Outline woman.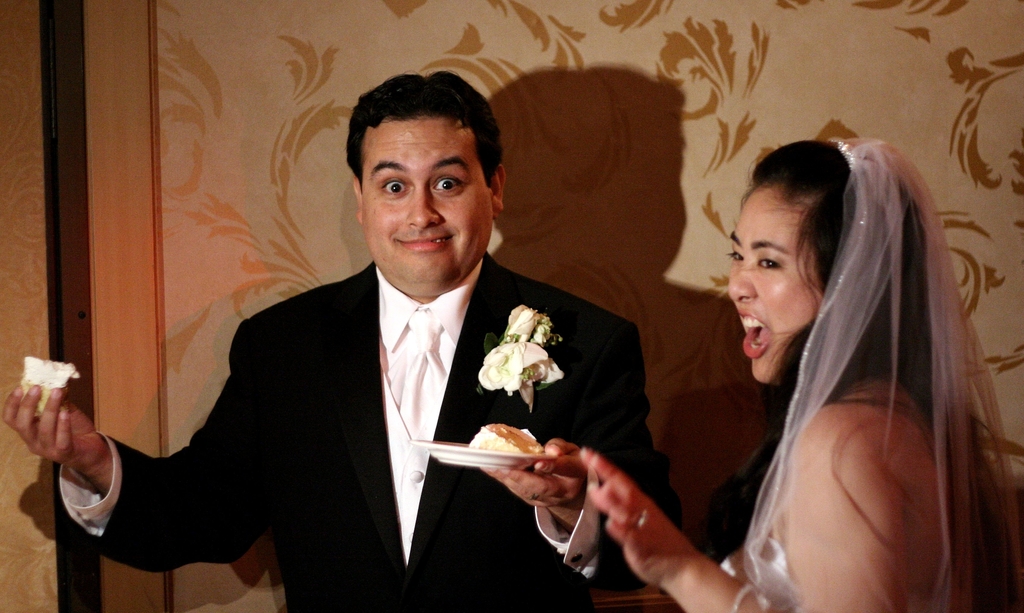
Outline: crop(630, 122, 1011, 612).
